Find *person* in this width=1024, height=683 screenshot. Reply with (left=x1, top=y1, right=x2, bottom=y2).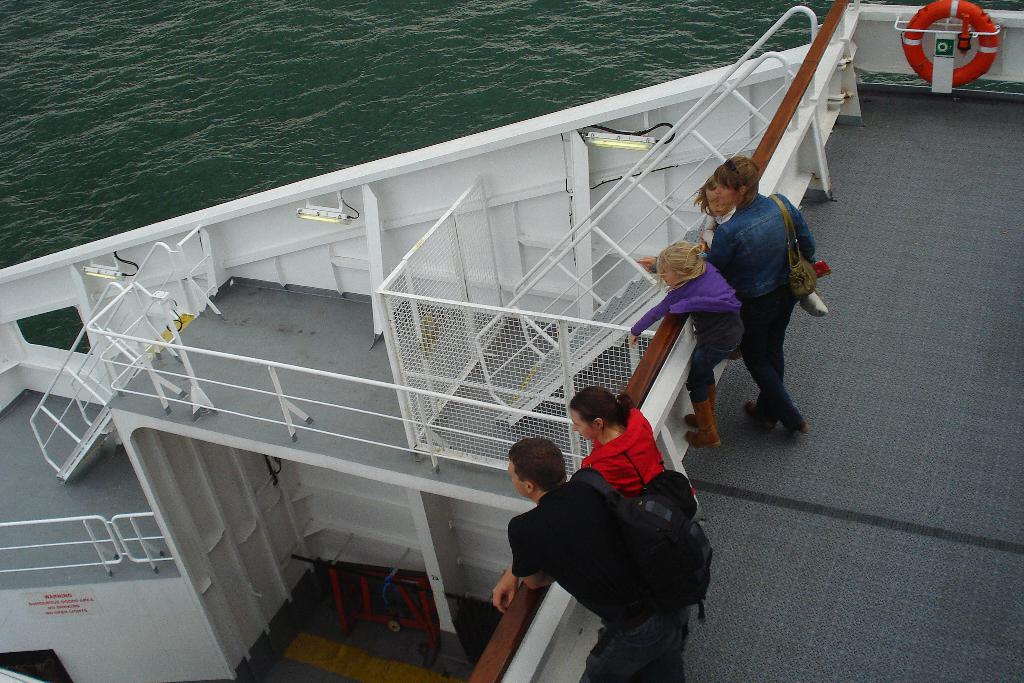
(left=485, top=435, right=687, bottom=682).
